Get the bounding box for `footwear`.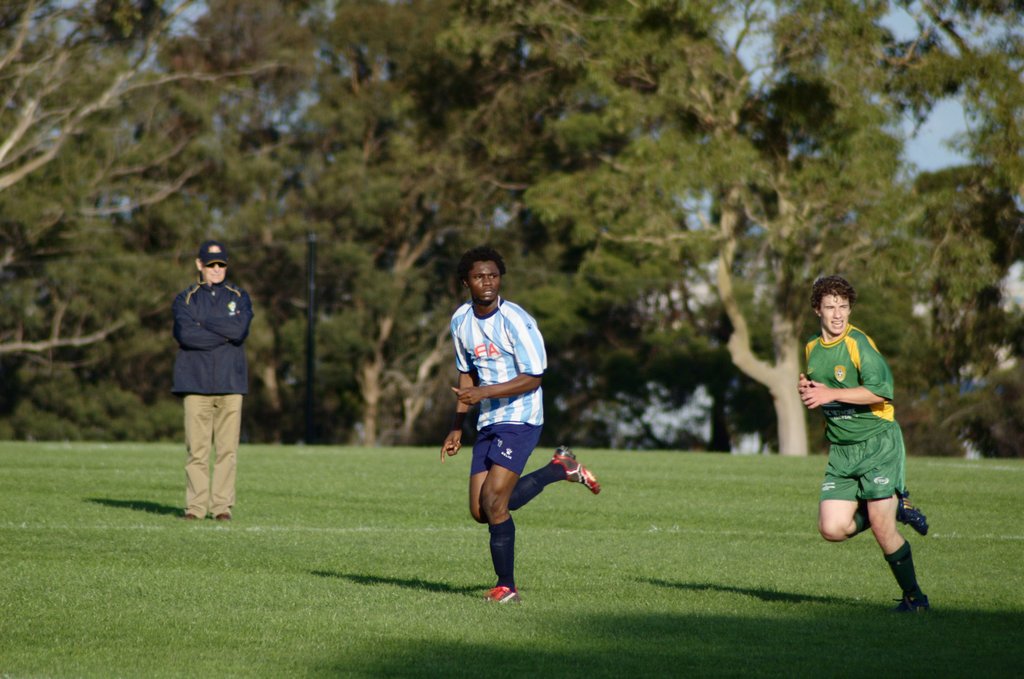
crop(548, 439, 601, 495).
